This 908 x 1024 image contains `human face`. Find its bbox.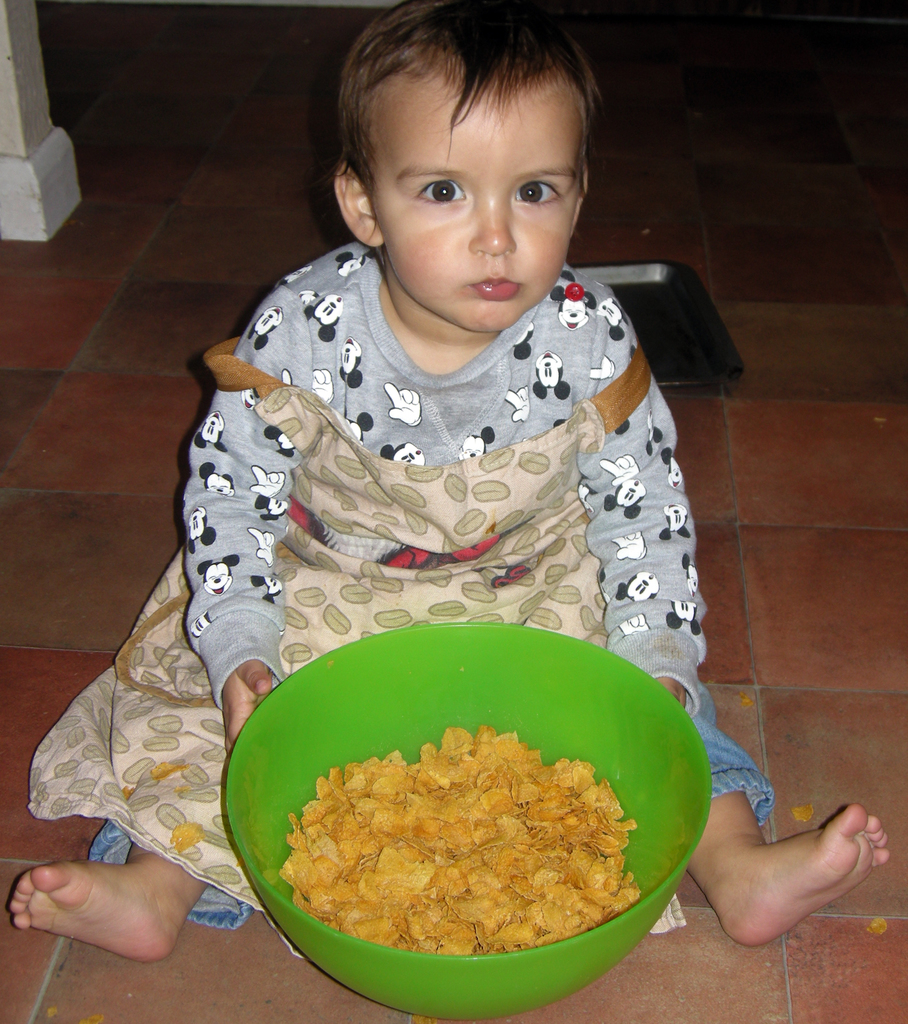
rect(376, 109, 581, 333).
